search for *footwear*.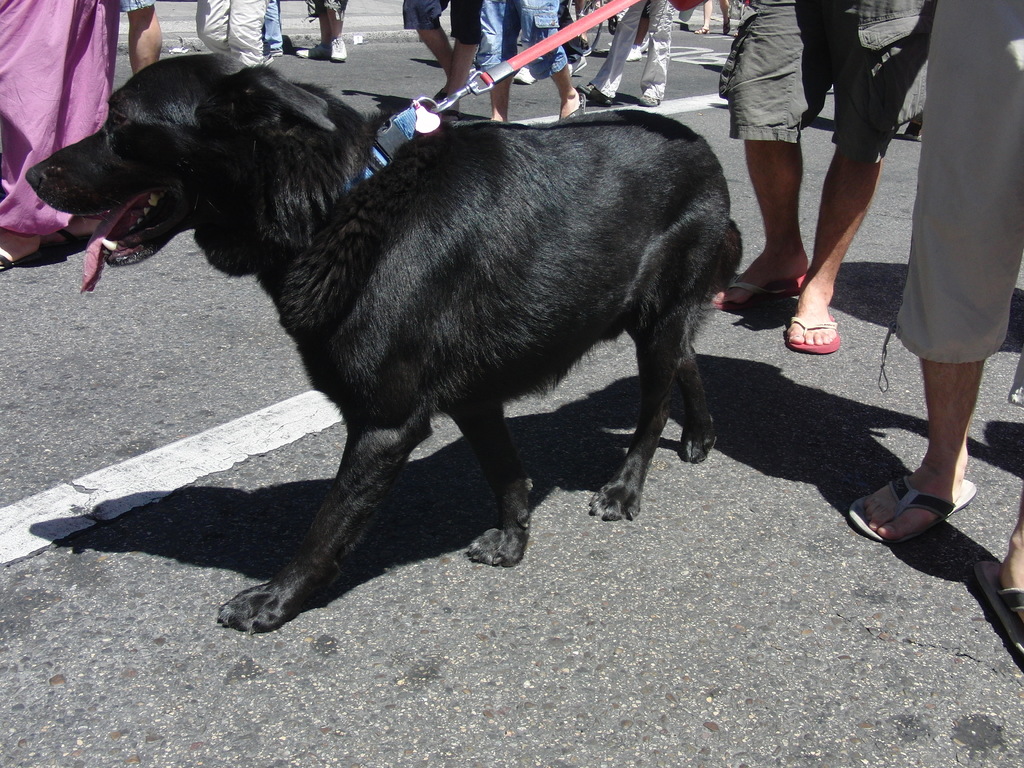
Found at rect(869, 472, 969, 568).
